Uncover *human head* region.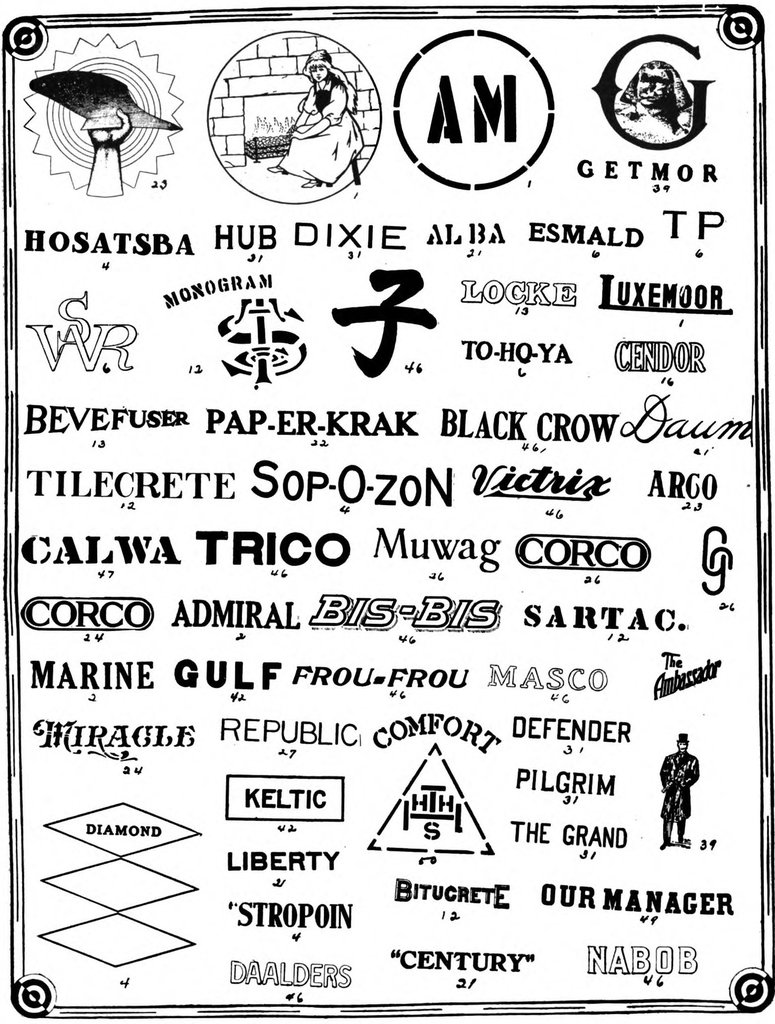
Uncovered: bbox(623, 58, 683, 106).
